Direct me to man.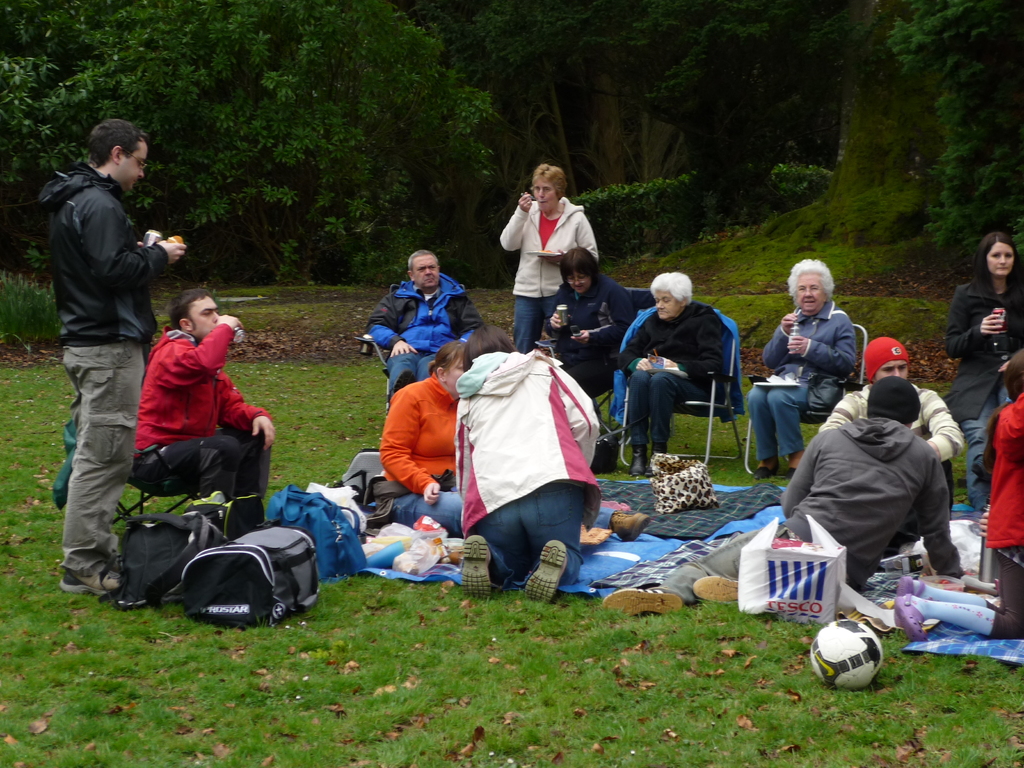
Direction: region(127, 284, 275, 512).
